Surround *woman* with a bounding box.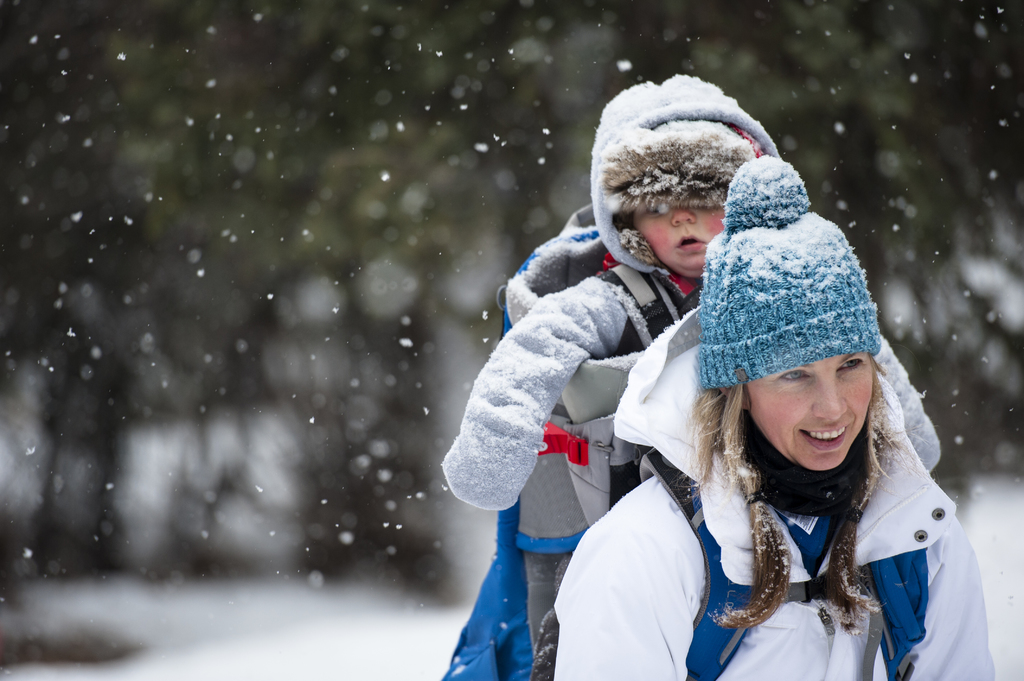
BBox(529, 150, 970, 680).
